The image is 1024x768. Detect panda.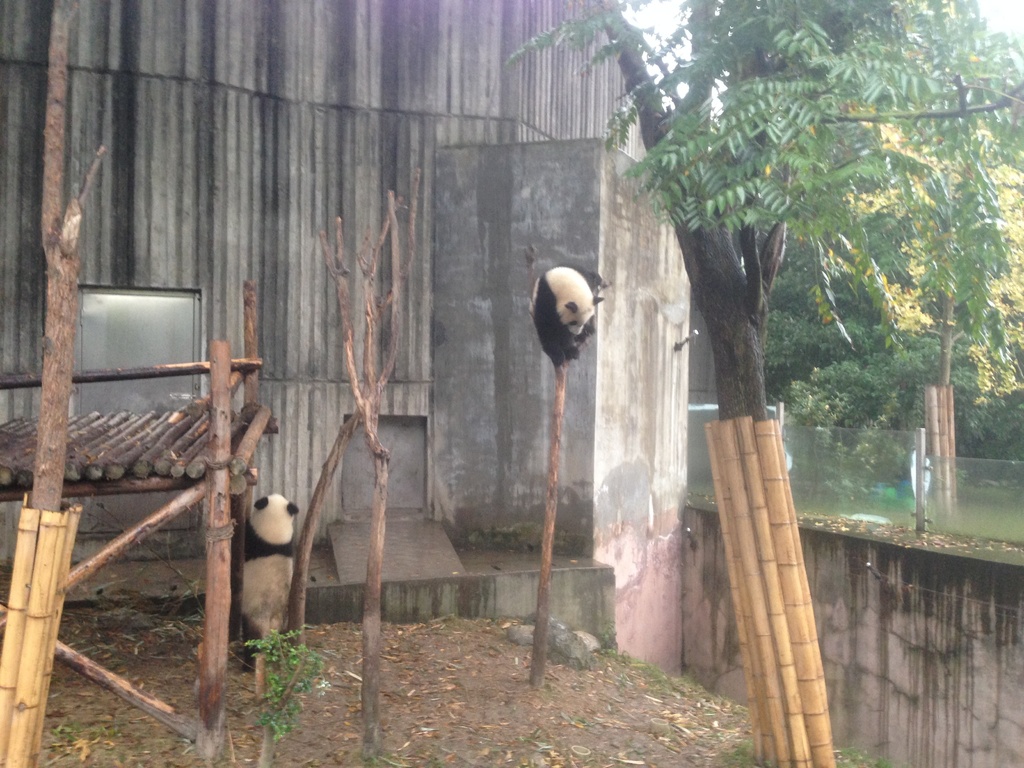
Detection: bbox(532, 264, 599, 364).
